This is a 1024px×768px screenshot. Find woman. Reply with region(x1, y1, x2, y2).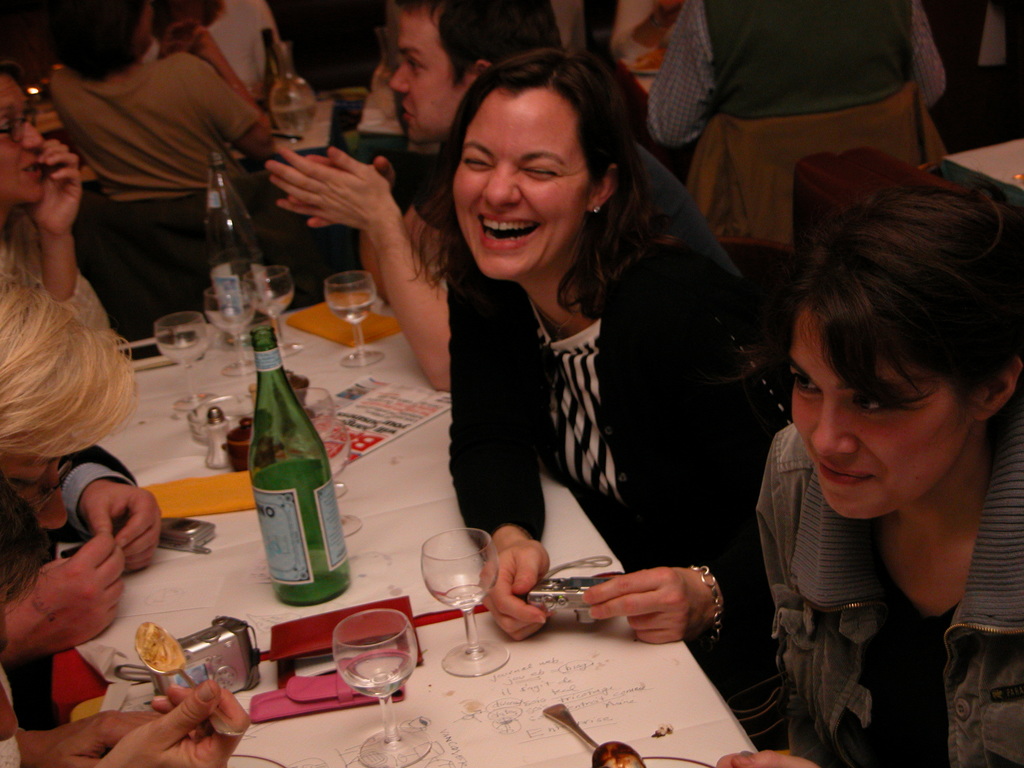
region(59, 0, 317, 304).
